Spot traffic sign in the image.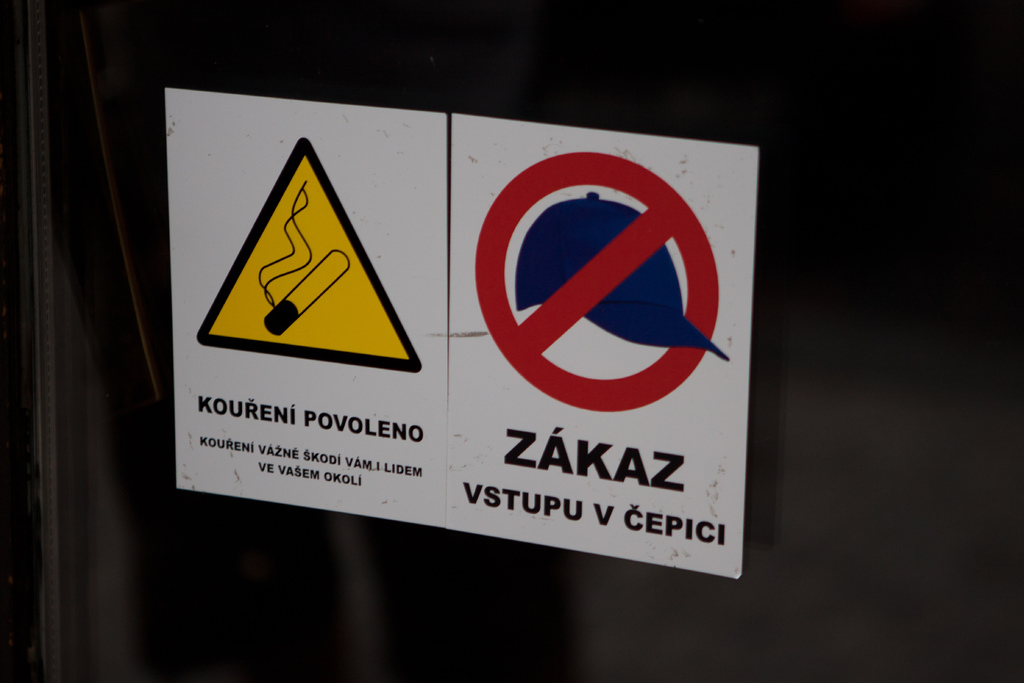
traffic sign found at x1=450 y1=117 x2=761 y2=582.
